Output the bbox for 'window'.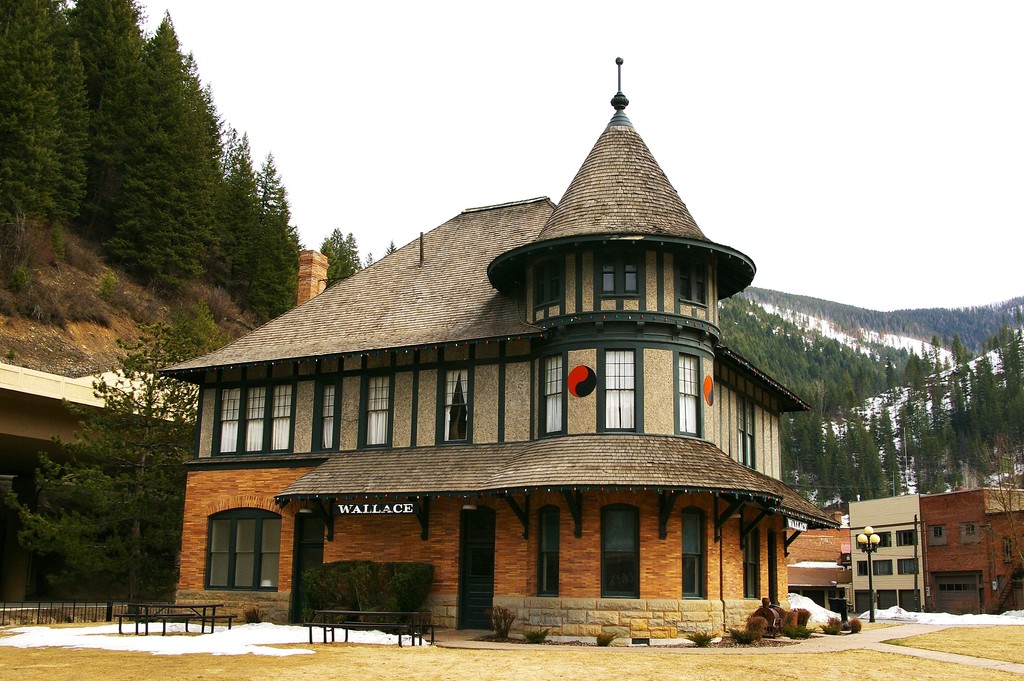
l=1004, t=541, r=1016, b=564.
